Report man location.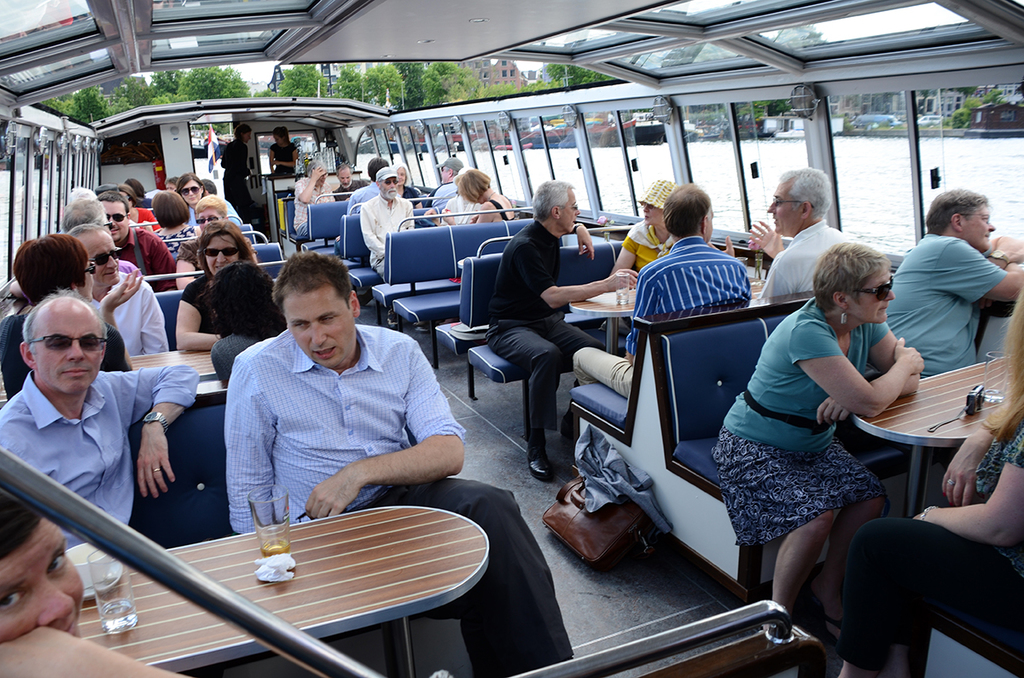
Report: select_region(220, 248, 578, 677).
